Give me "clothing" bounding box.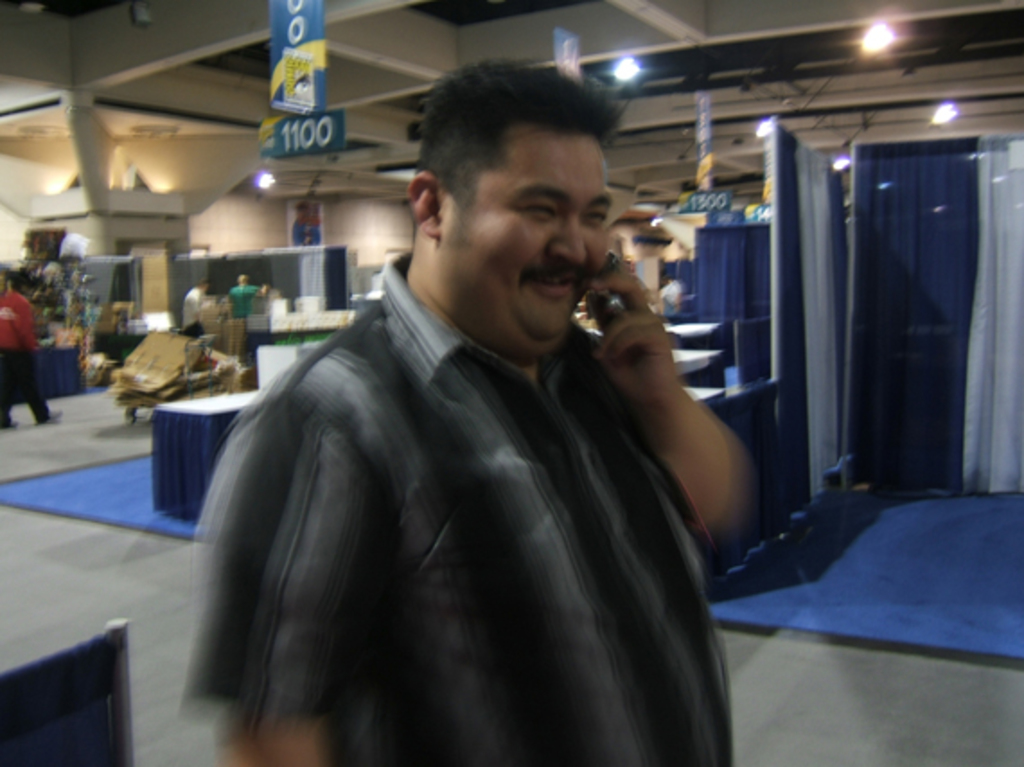
left=230, top=275, right=264, bottom=365.
